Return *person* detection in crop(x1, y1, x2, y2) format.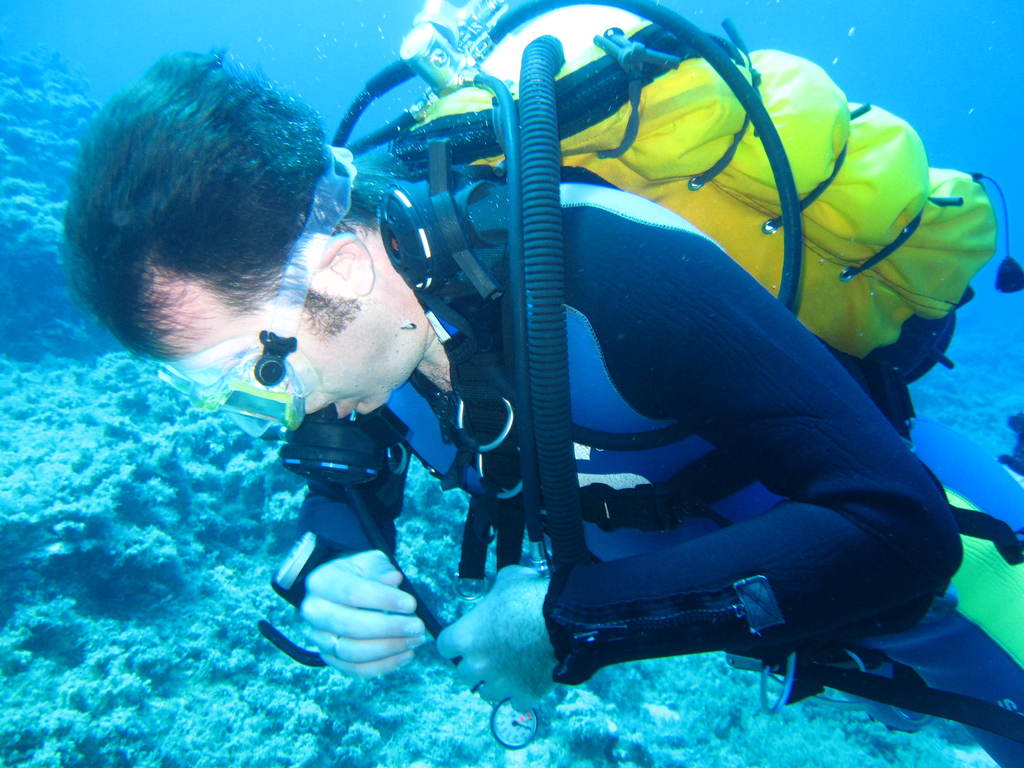
crop(79, 50, 1023, 763).
